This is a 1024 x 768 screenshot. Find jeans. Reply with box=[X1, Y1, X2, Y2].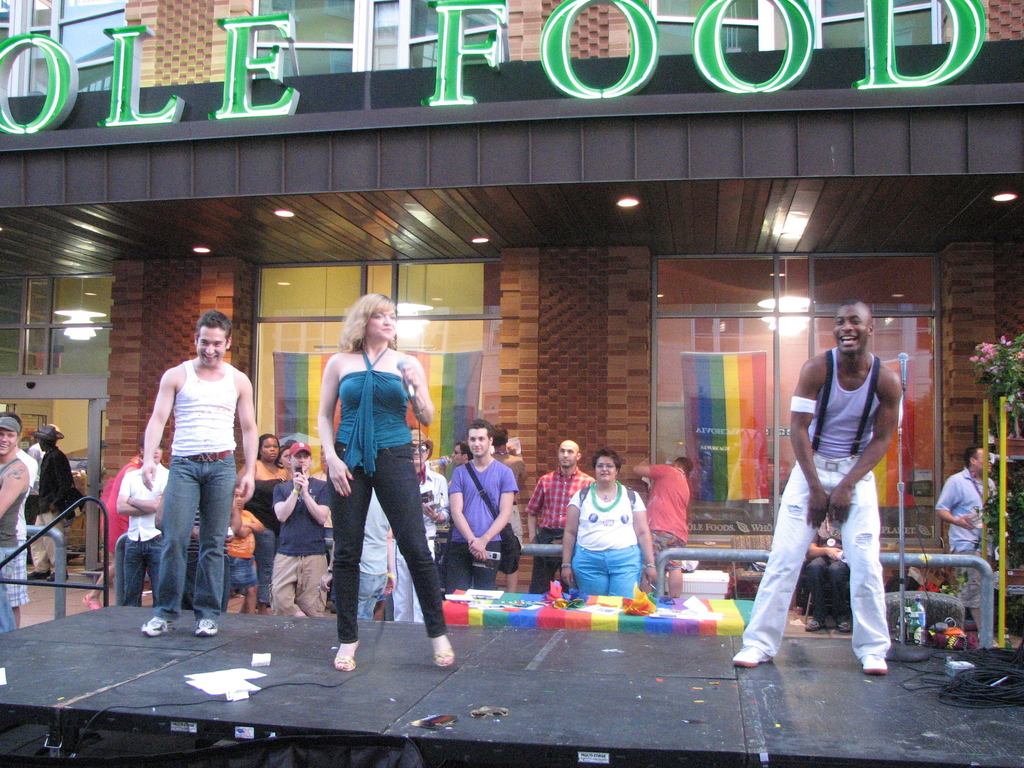
box=[256, 527, 277, 607].
